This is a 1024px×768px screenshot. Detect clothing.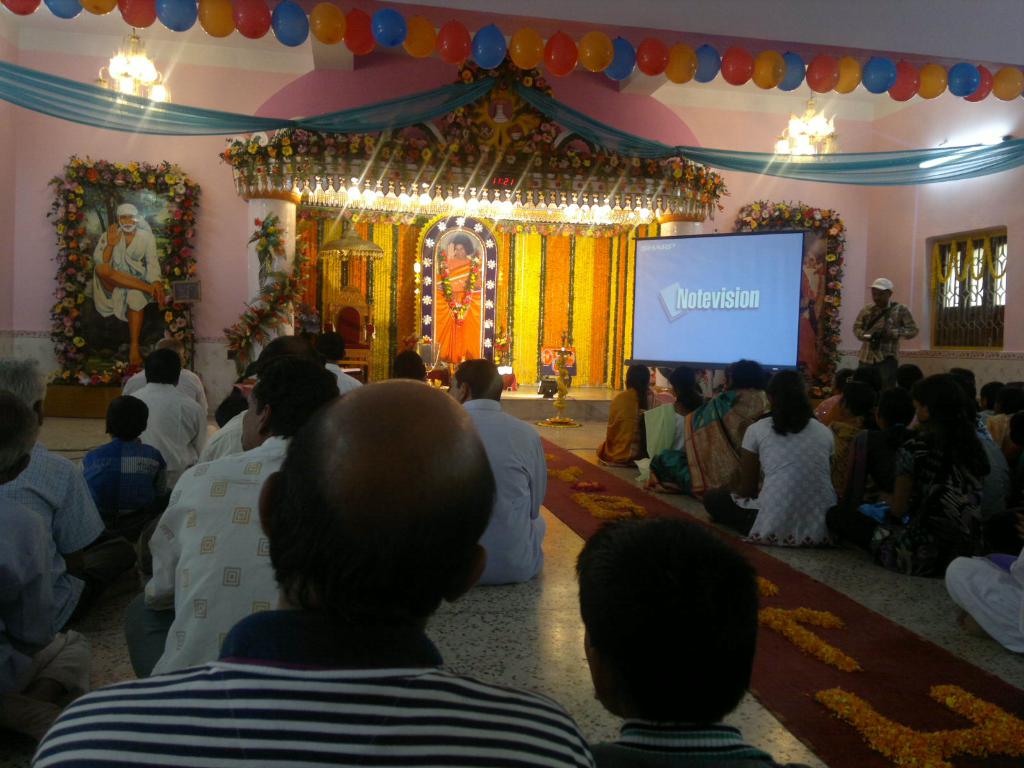
648 387 774 497.
